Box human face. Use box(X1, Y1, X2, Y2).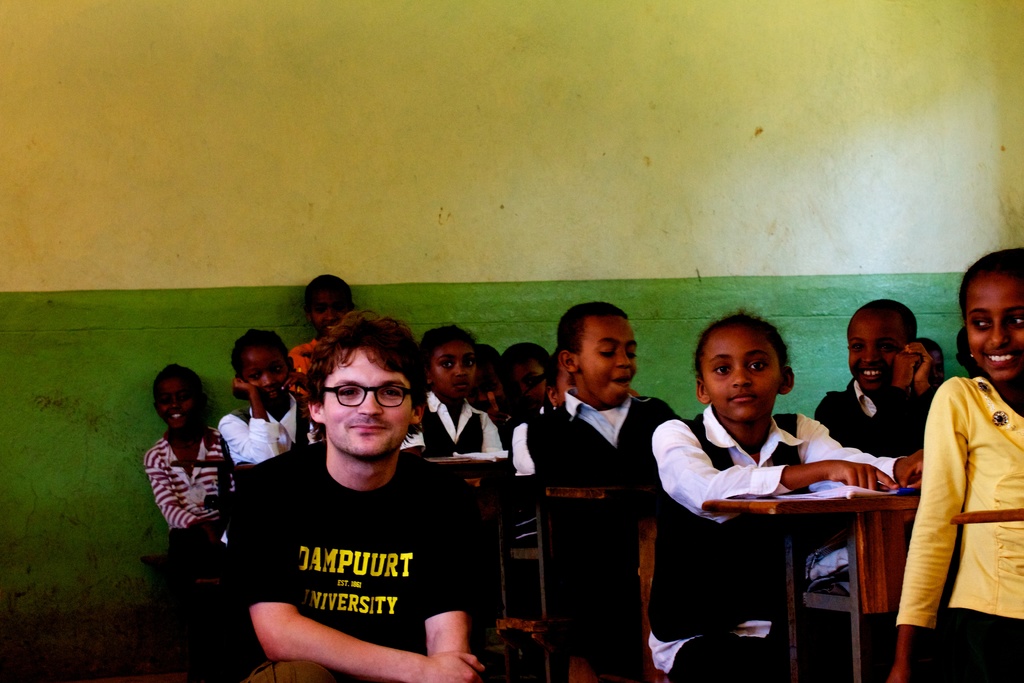
box(435, 345, 475, 393).
